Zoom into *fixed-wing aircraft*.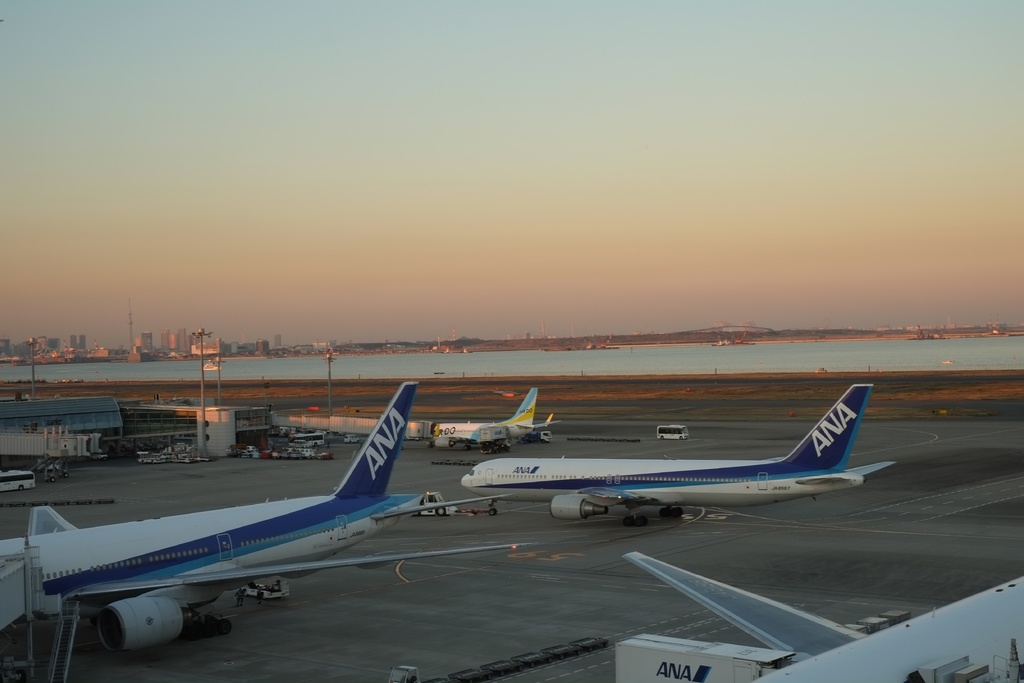
Zoom target: {"x1": 428, "y1": 381, "x2": 559, "y2": 452}.
